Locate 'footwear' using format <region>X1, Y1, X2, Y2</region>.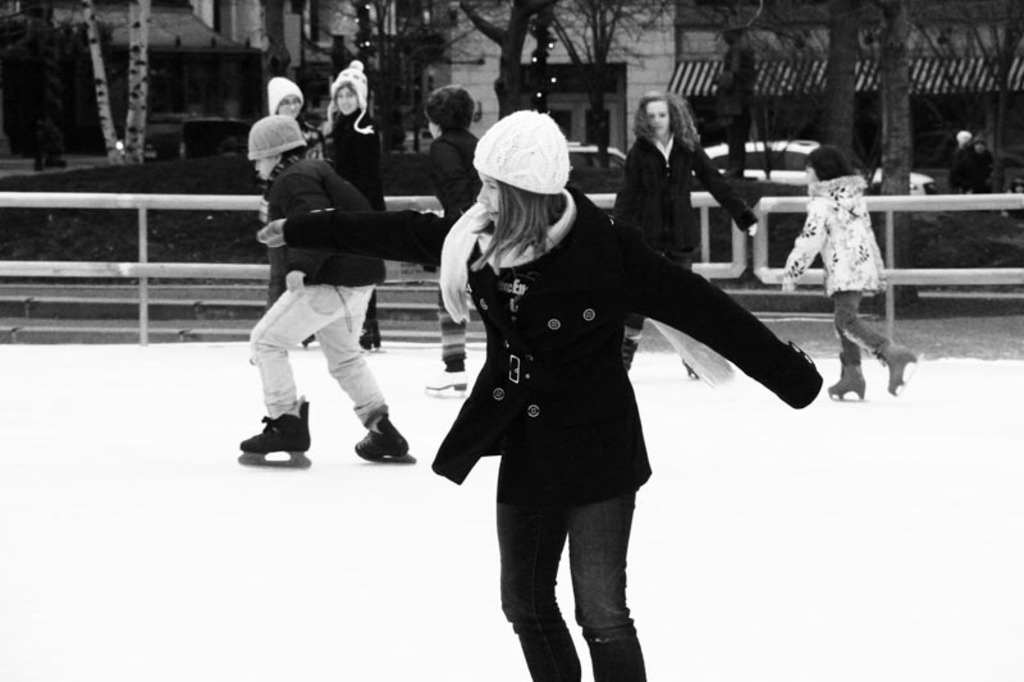
<region>225, 394, 317, 477</region>.
